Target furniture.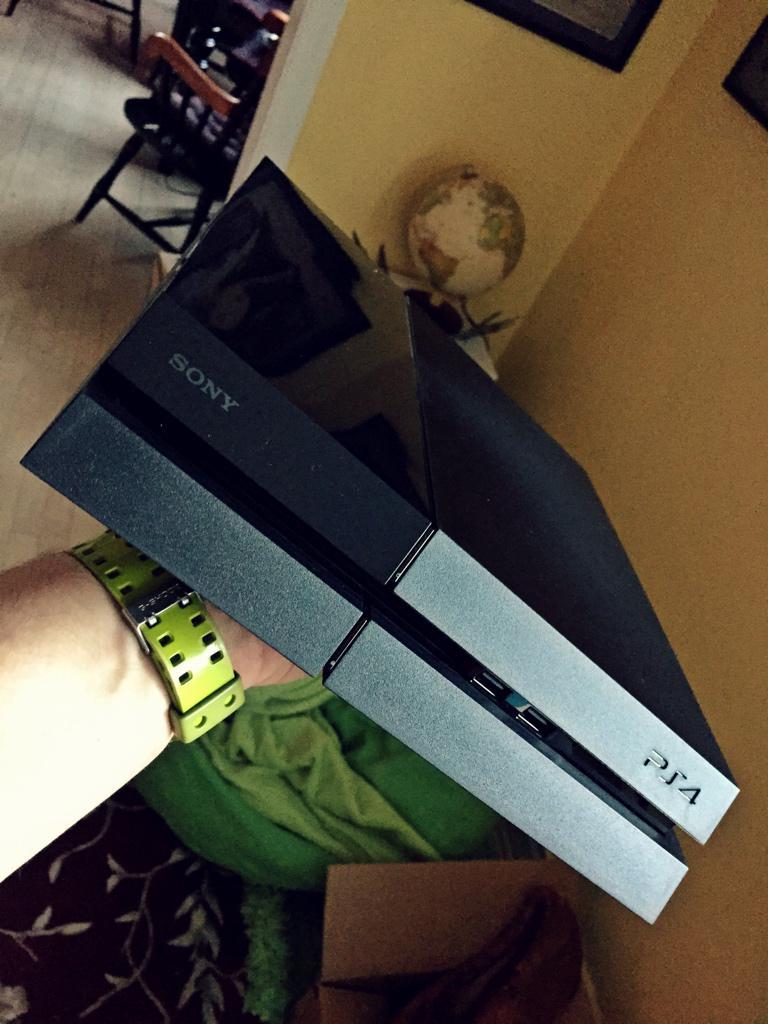
Target region: [left=174, top=0, right=272, bottom=101].
